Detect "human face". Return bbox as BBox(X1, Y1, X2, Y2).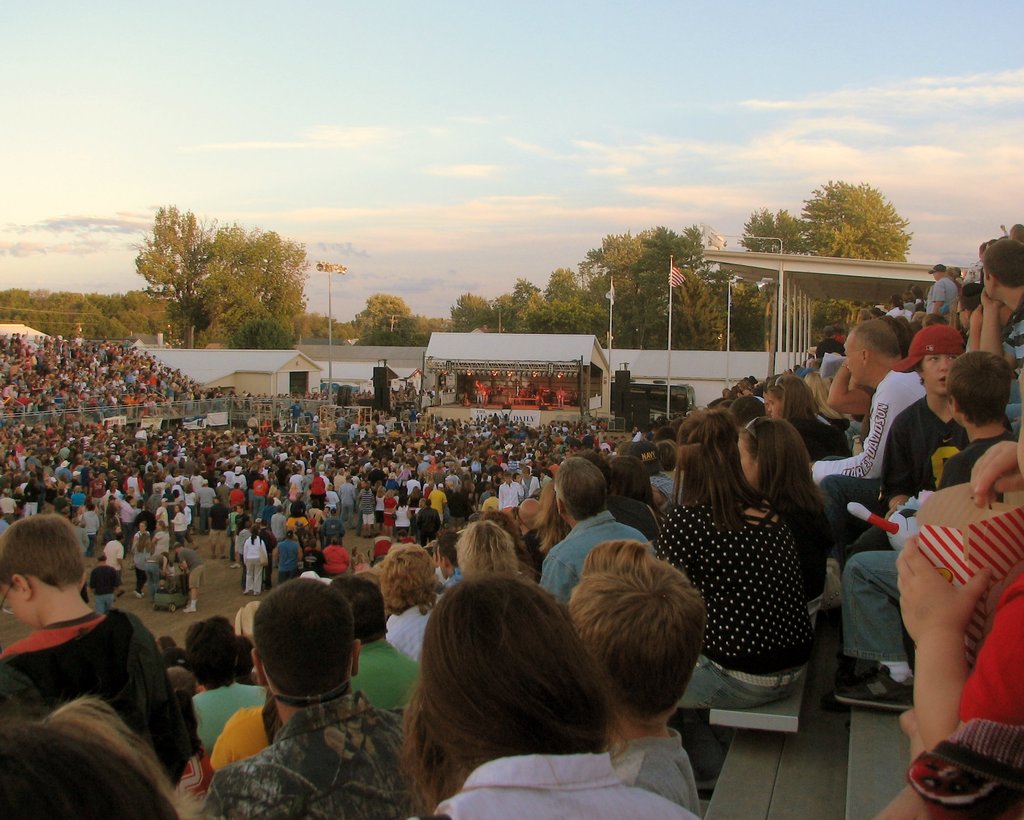
BBox(954, 302, 967, 330).
